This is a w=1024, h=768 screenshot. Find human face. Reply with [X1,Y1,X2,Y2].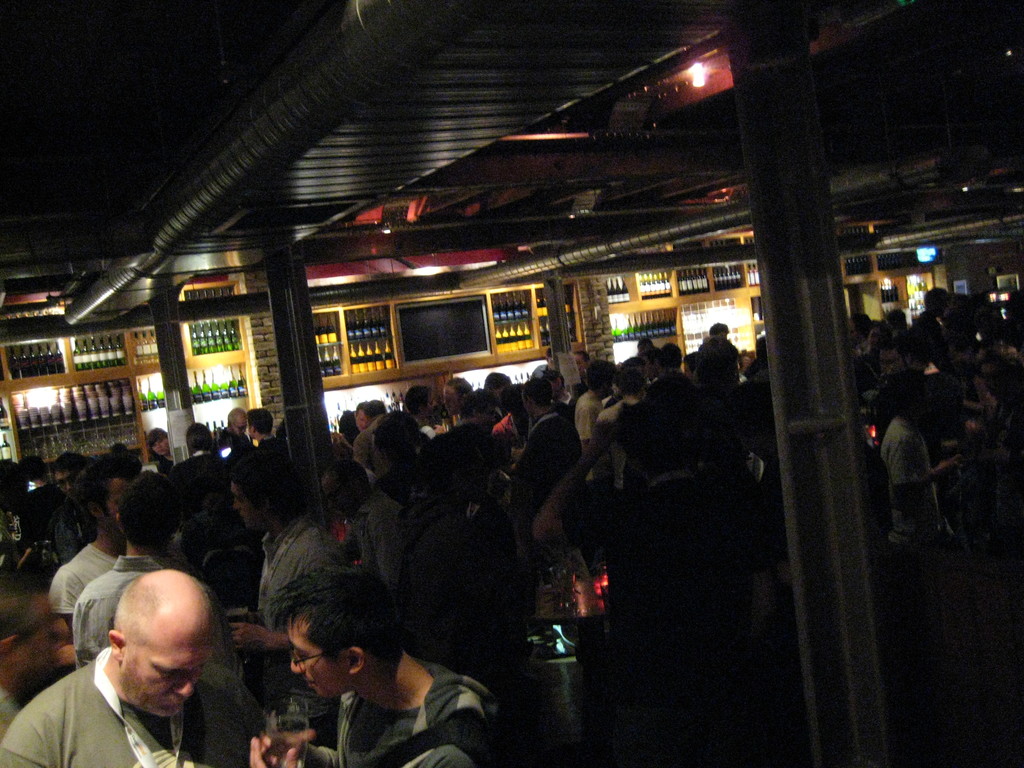
[285,622,346,703].
